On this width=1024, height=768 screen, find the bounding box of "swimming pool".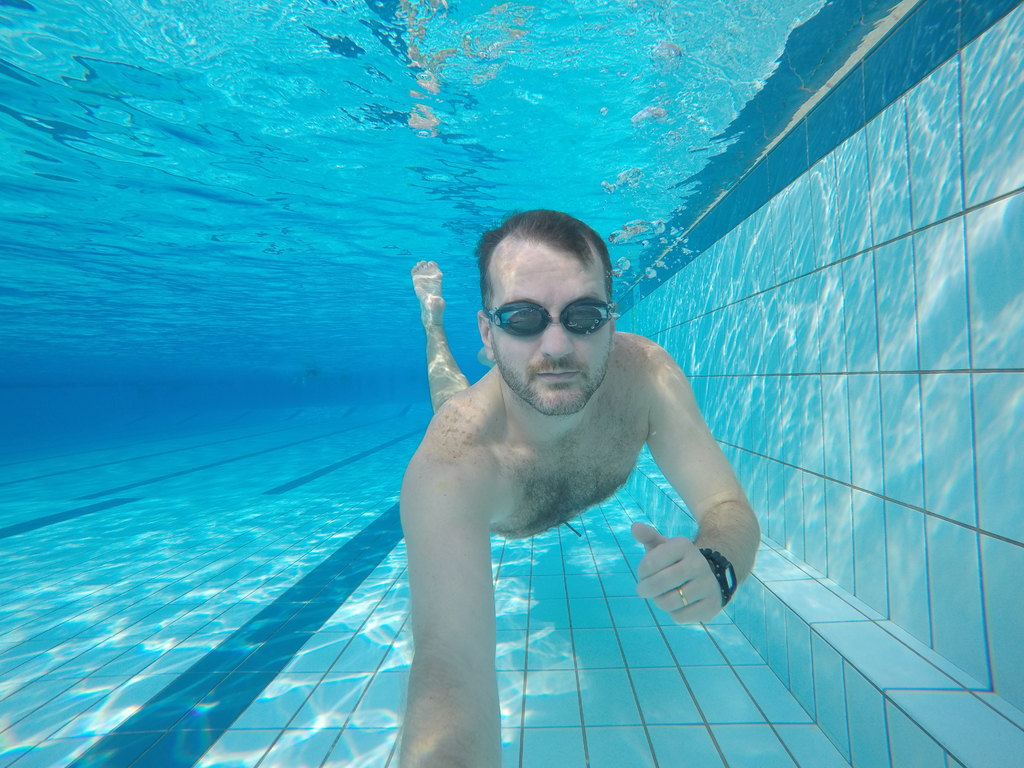
Bounding box: <bbox>0, 0, 1023, 767</bbox>.
